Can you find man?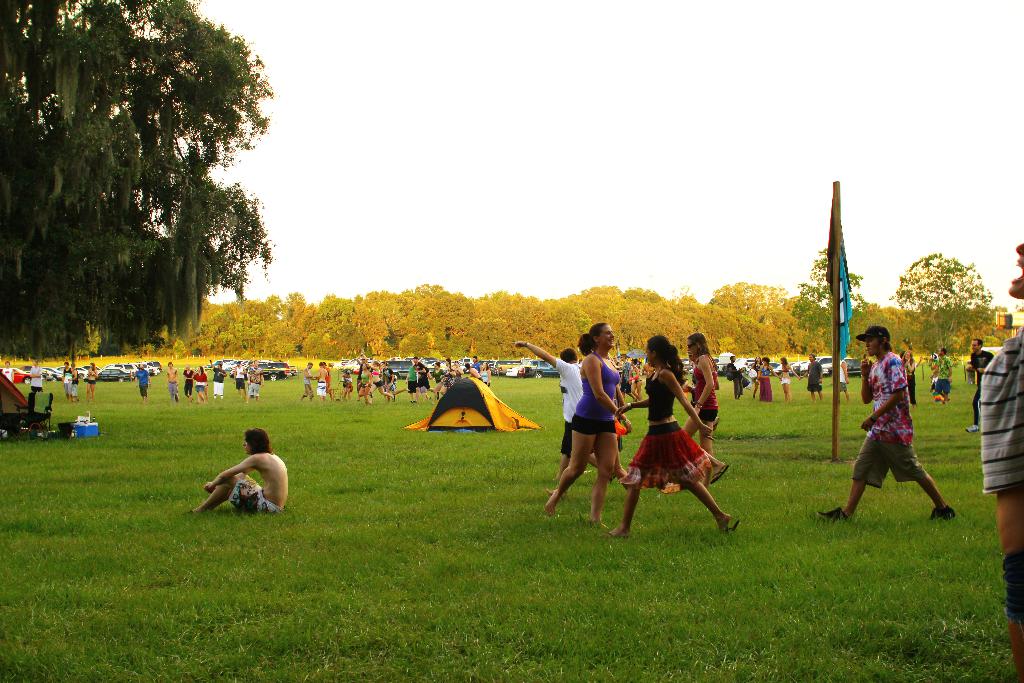
Yes, bounding box: rect(61, 359, 76, 399).
